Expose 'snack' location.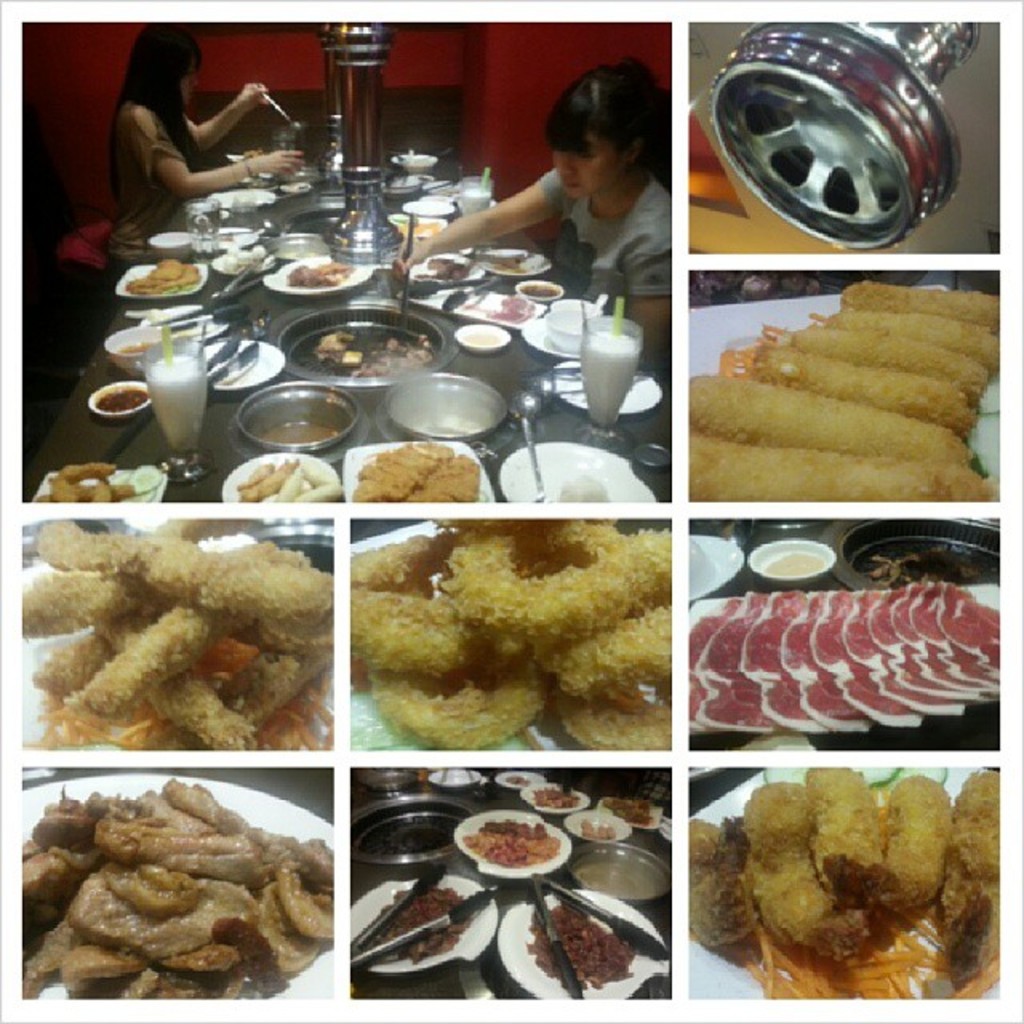
Exposed at bbox=(574, 818, 613, 838).
